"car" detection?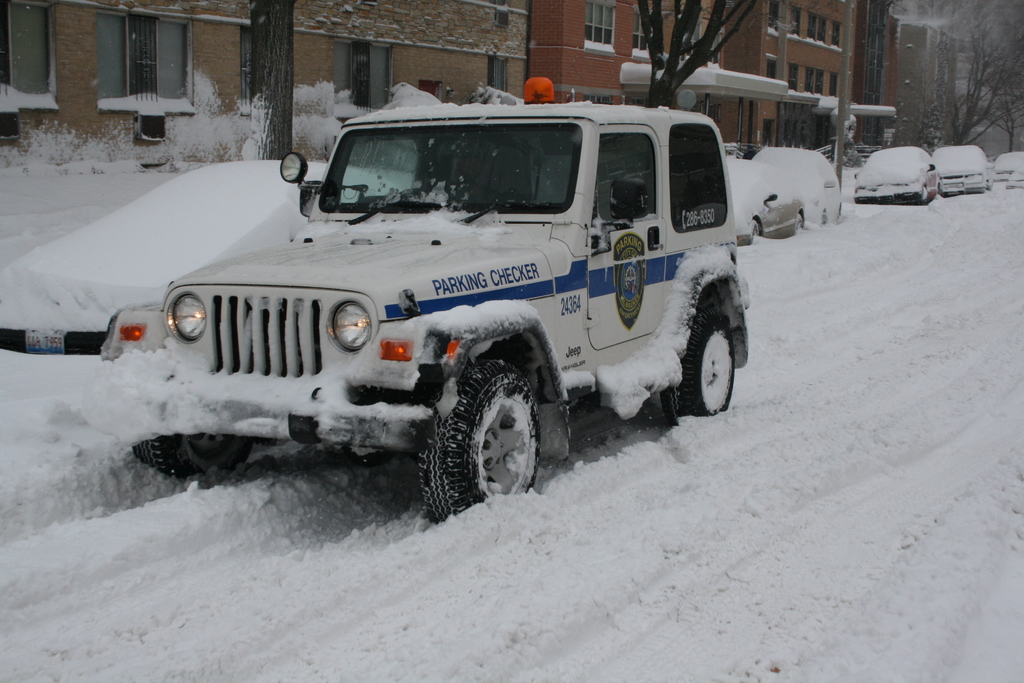
[left=854, top=147, right=943, bottom=205]
